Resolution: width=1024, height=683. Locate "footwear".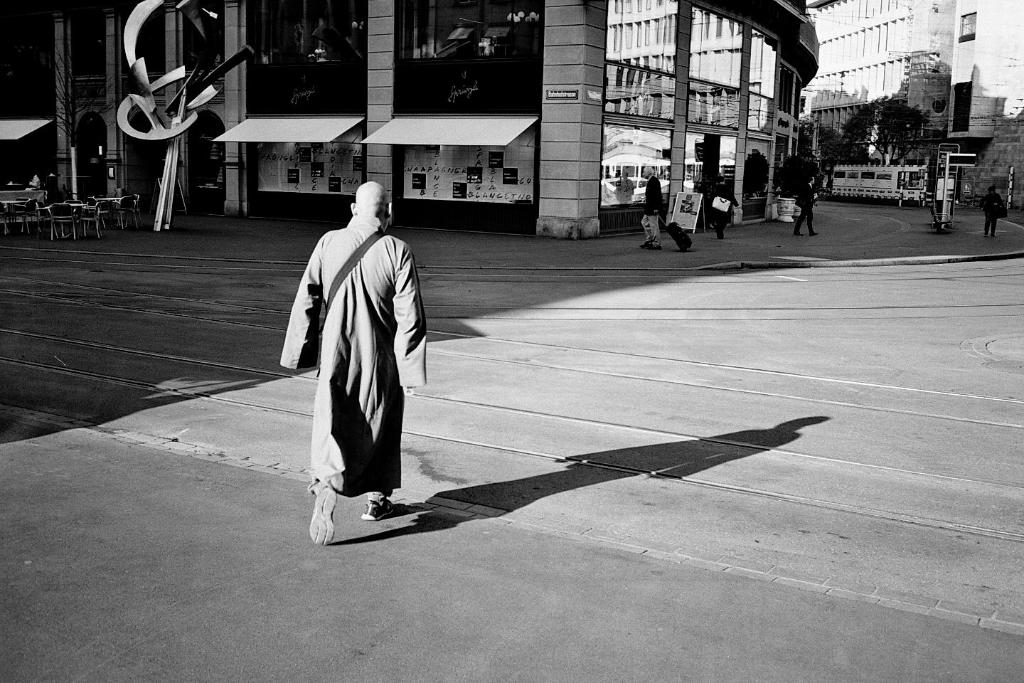
bbox=(644, 236, 665, 252).
